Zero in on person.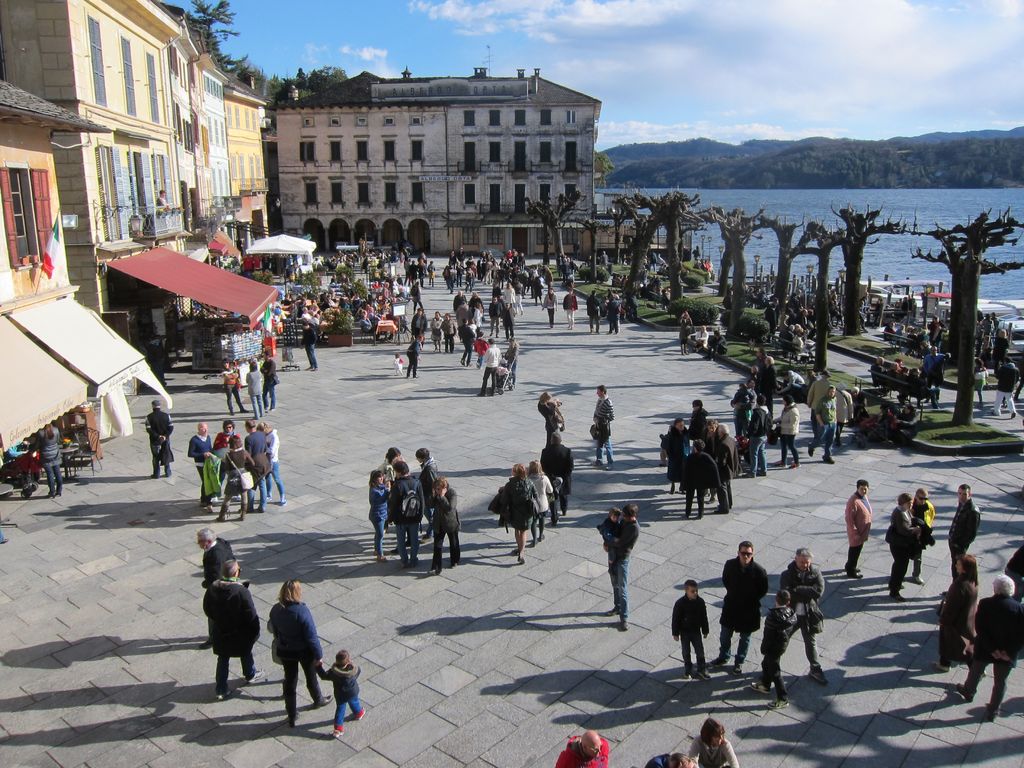
Zeroed in: {"left": 156, "top": 188, "right": 167, "bottom": 206}.
